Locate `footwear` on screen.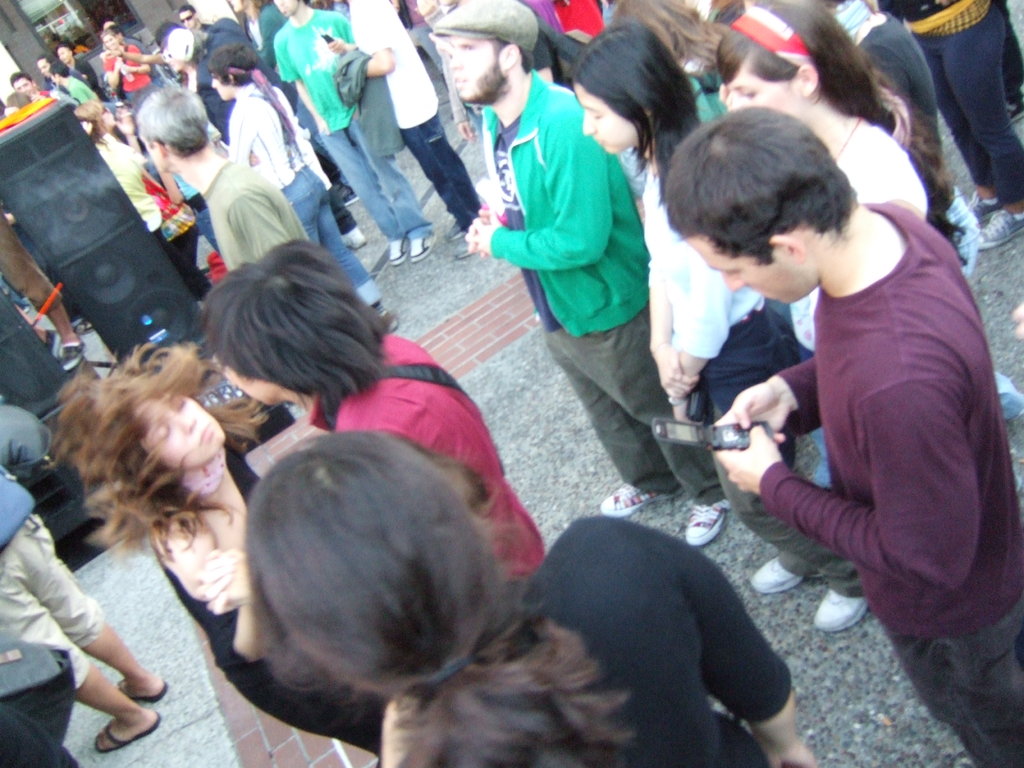
On screen at bbox=[684, 499, 731, 546].
